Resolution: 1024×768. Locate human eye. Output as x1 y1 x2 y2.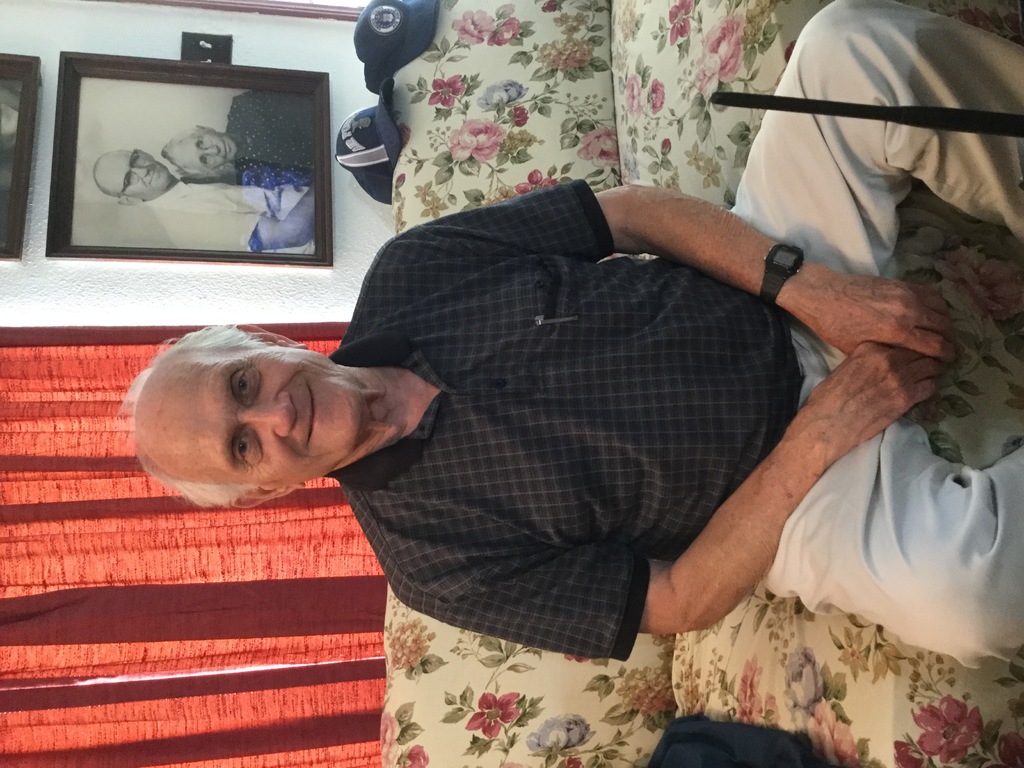
228 426 255 468.
